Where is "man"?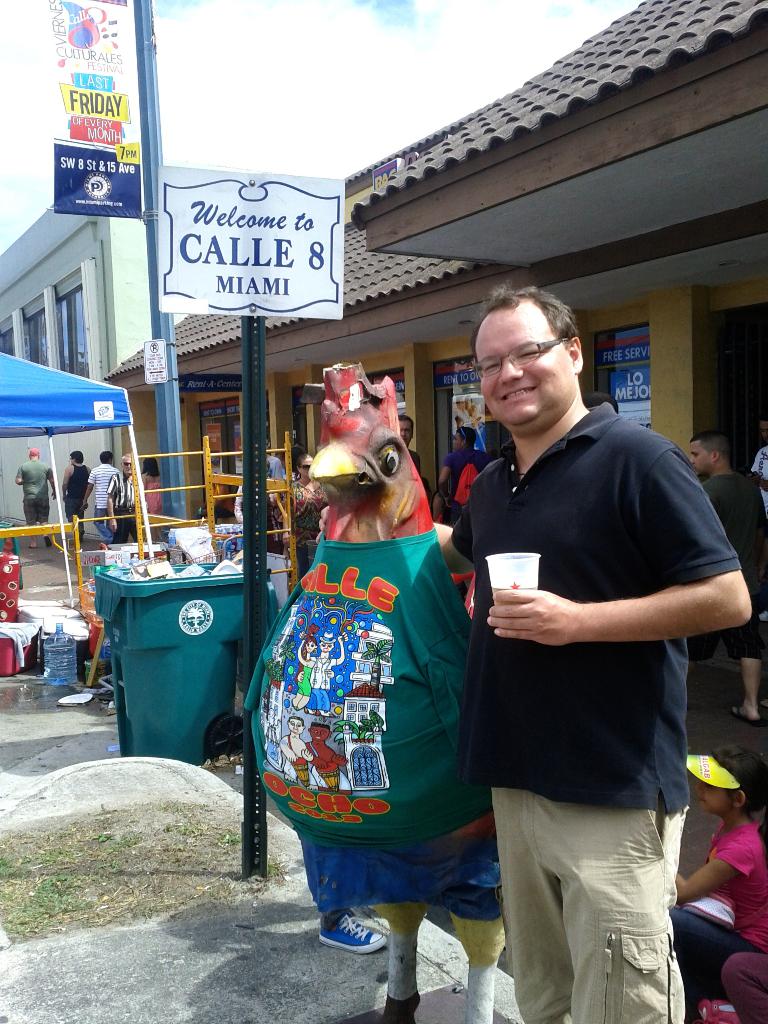
left=61, top=443, right=88, bottom=545.
